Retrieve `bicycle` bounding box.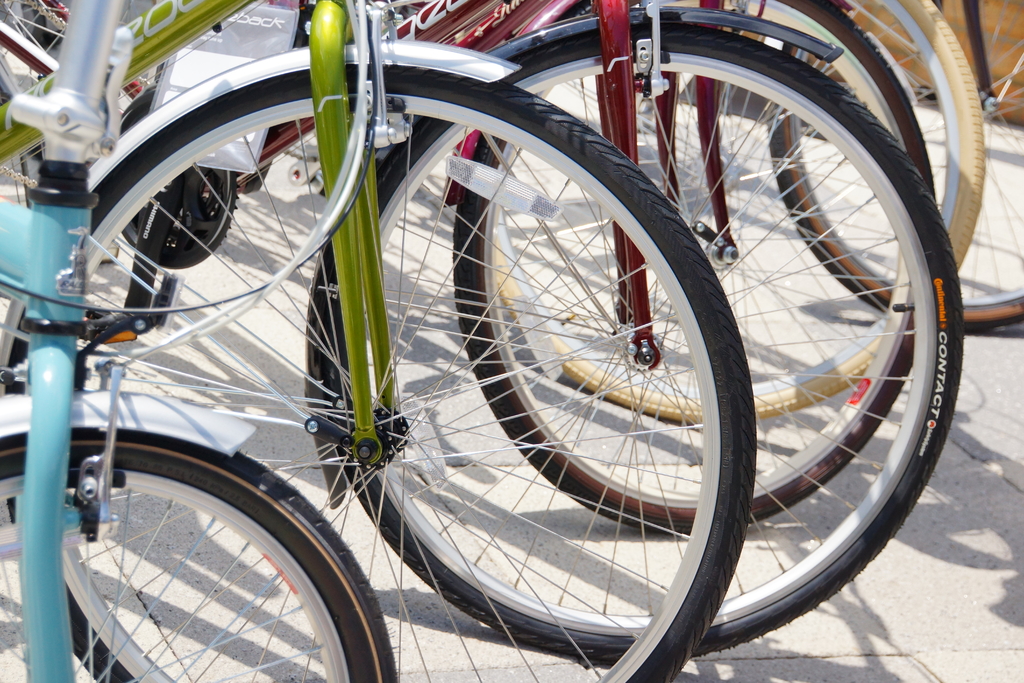
Bounding box: 0,0,395,682.
